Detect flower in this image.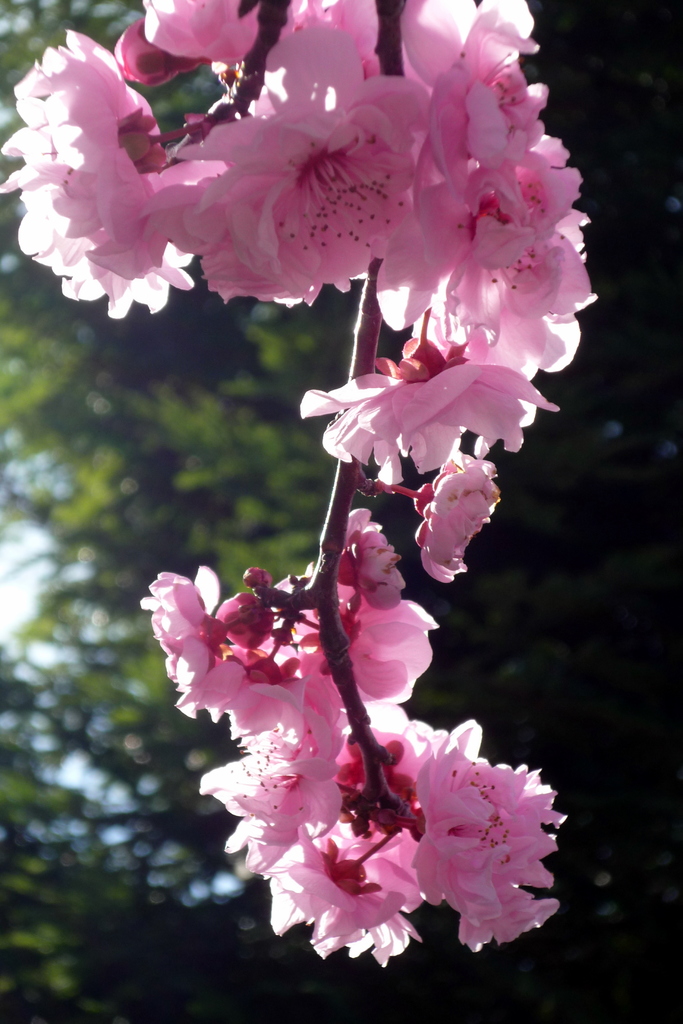
Detection: x1=392 y1=719 x2=569 y2=970.
